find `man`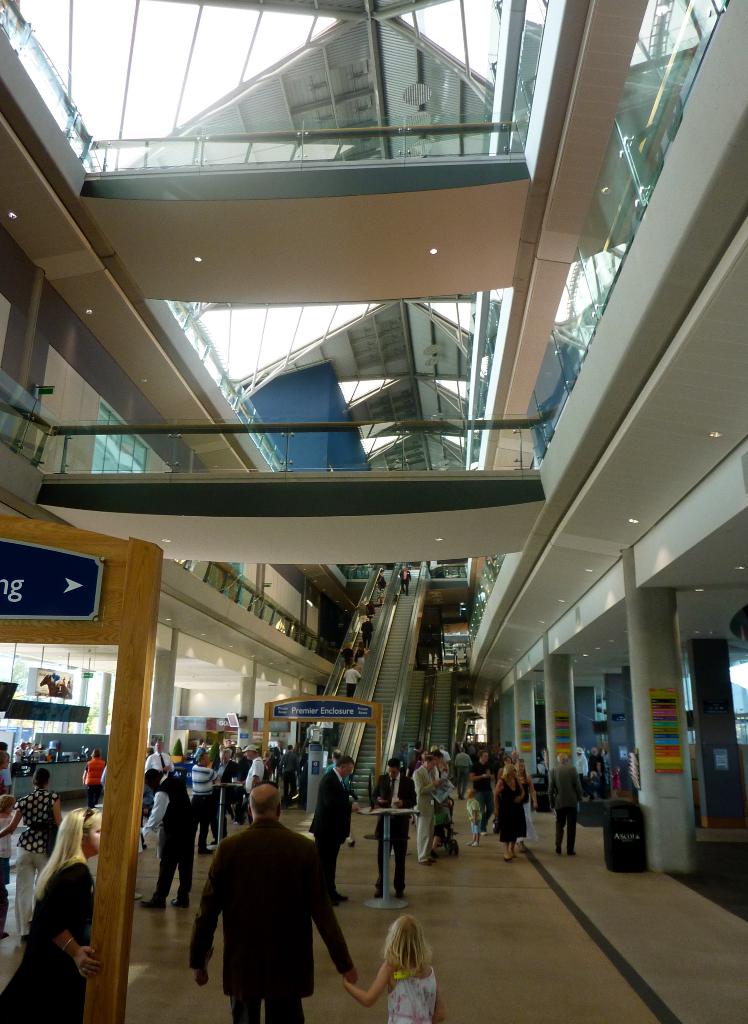
x1=309, y1=753, x2=356, y2=906
